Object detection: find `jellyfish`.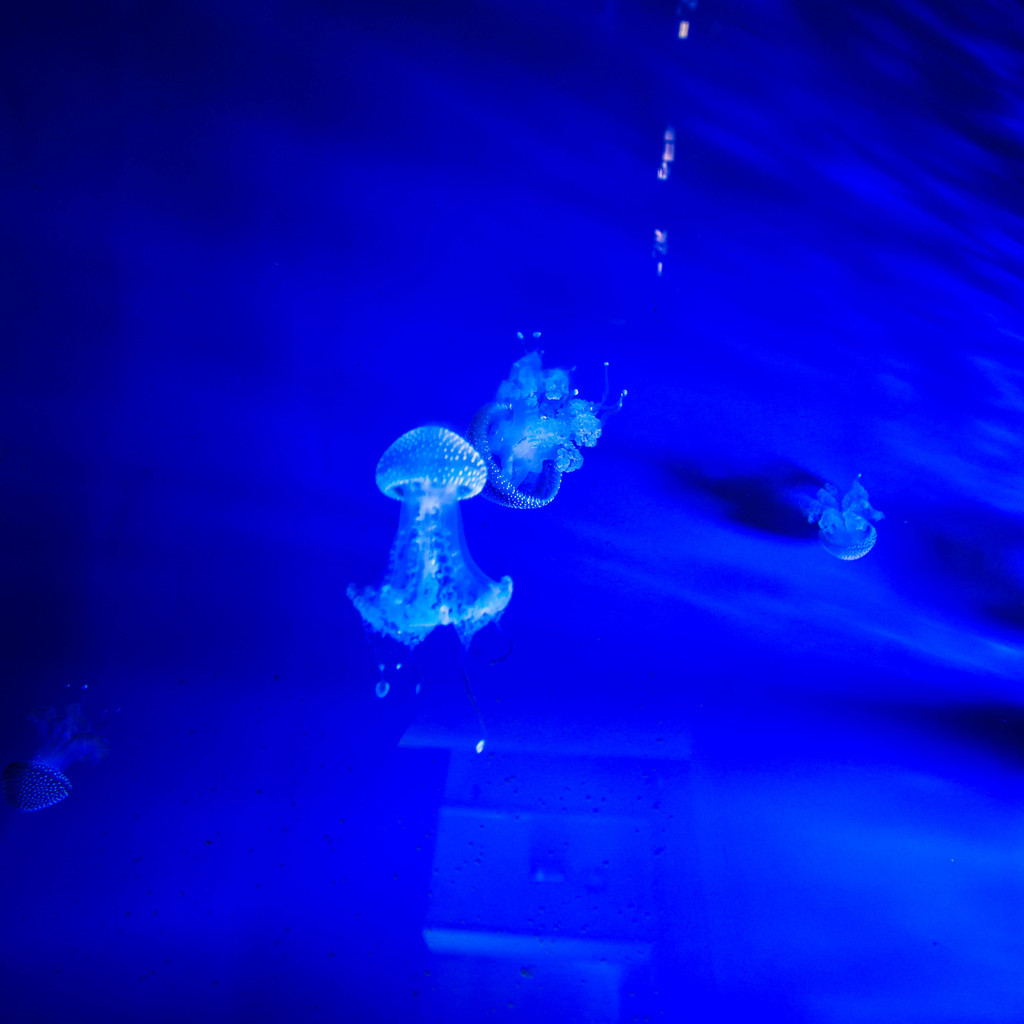
344,422,515,753.
